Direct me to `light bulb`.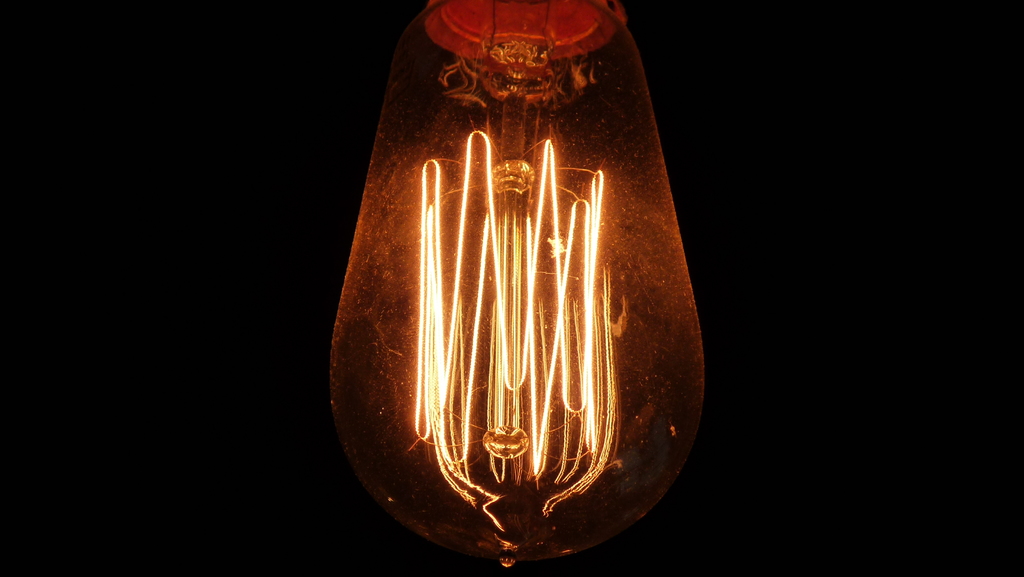
Direction: 317:0:708:571.
